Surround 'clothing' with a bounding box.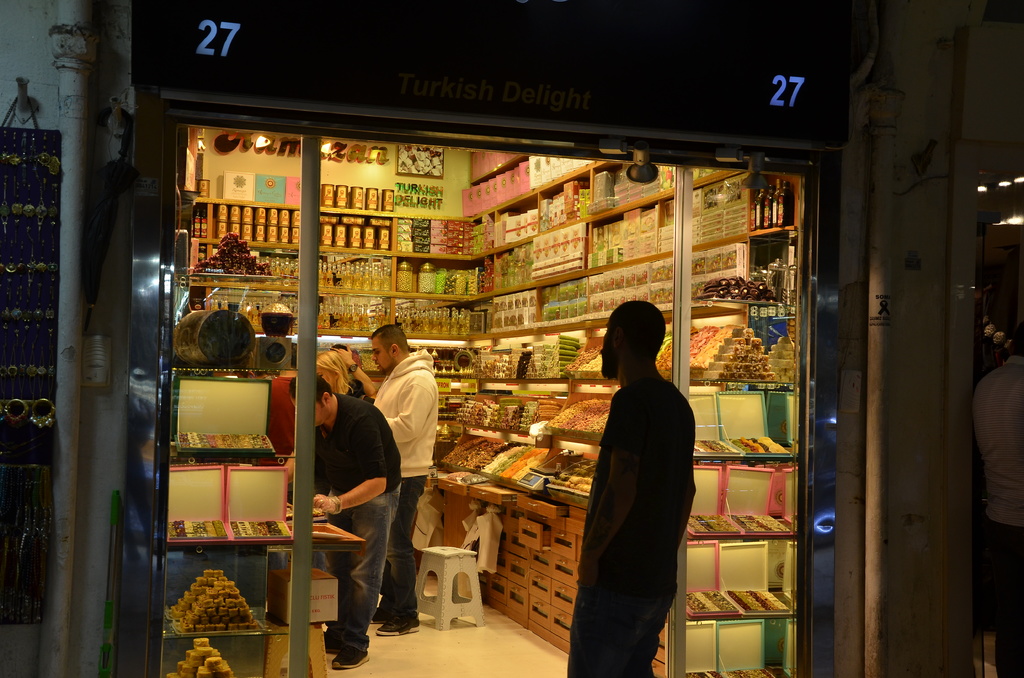
region(381, 353, 426, 625).
